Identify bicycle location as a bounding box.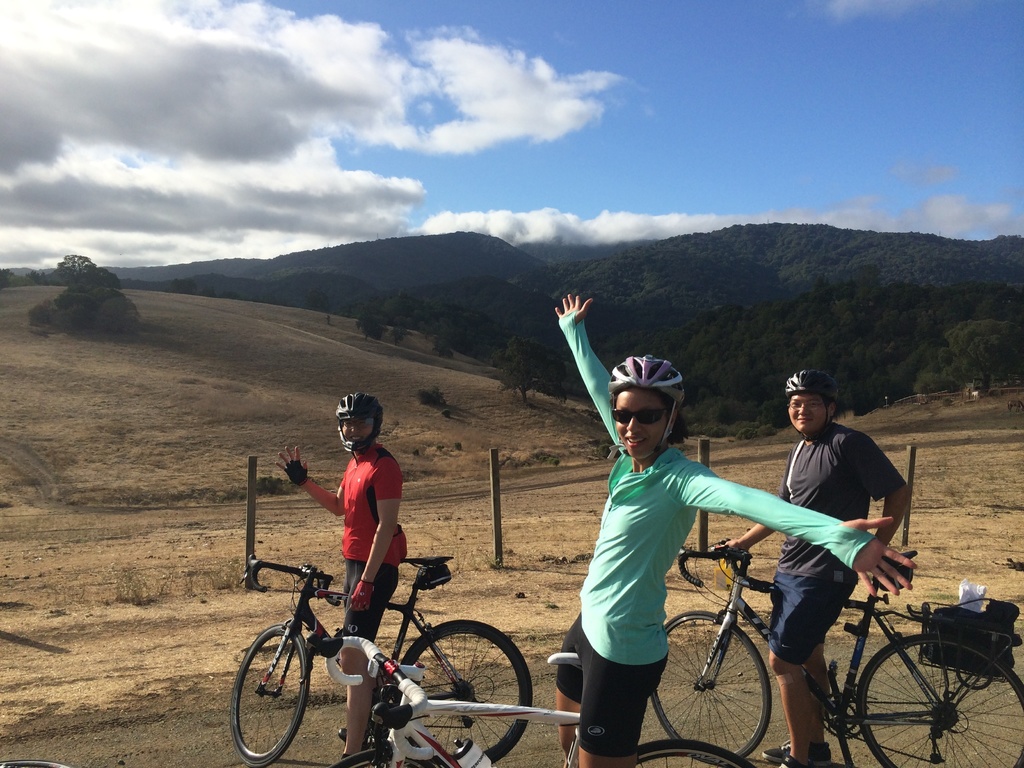
Rect(232, 554, 536, 767).
